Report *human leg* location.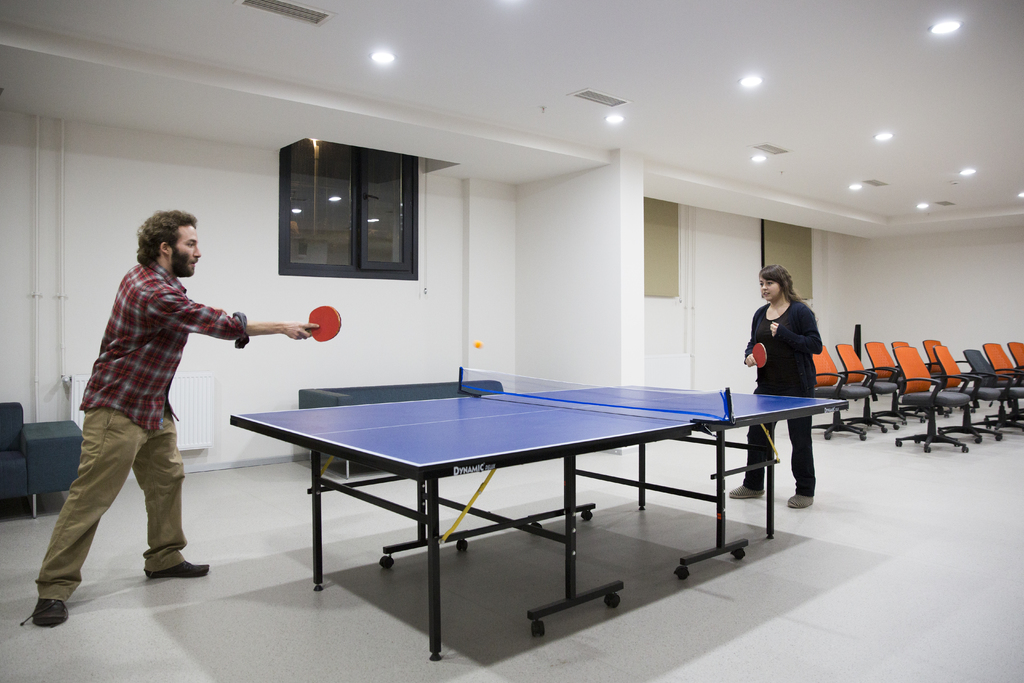
Report: (left=787, top=367, right=817, bottom=511).
